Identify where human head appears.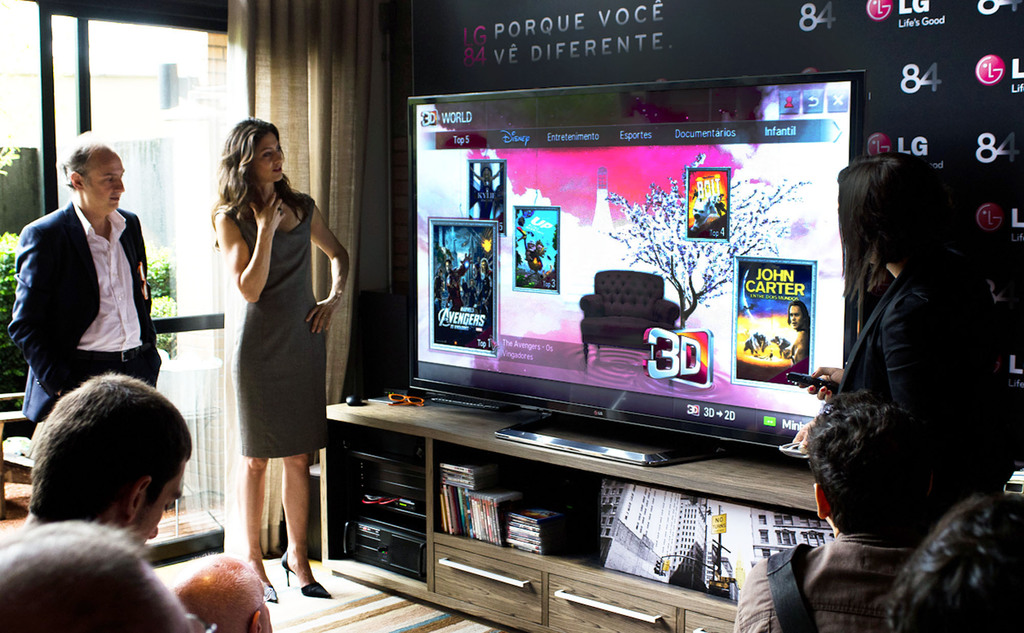
Appears at box=[0, 513, 222, 632].
